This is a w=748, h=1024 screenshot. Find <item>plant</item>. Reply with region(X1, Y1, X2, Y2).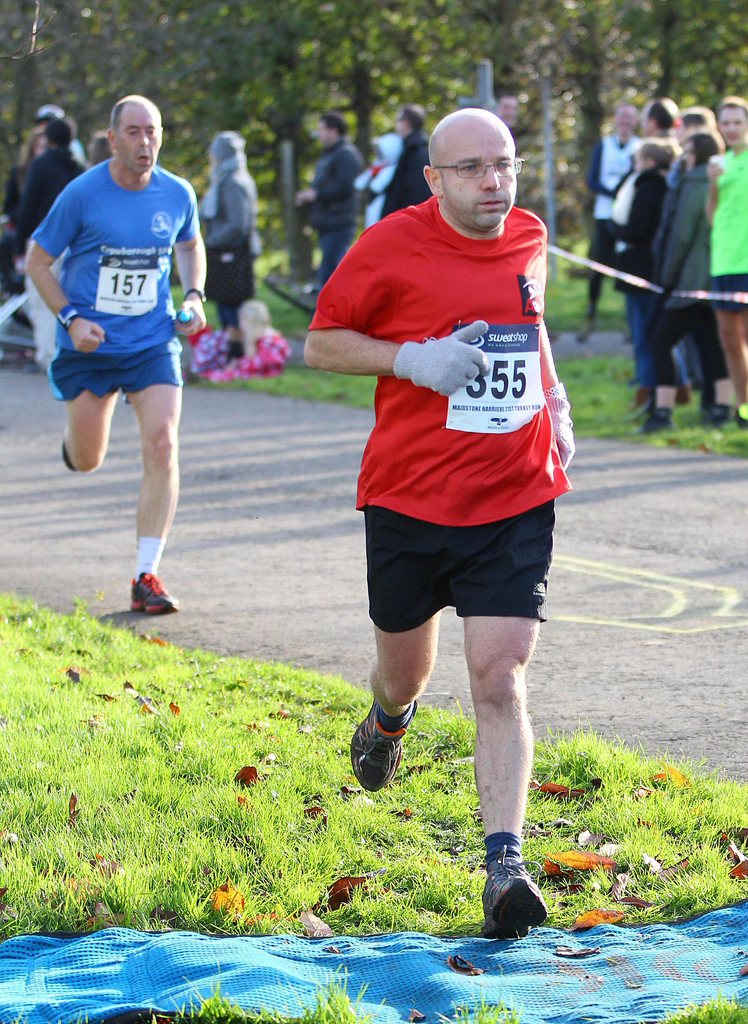
region(0, 588, 747, 938).
